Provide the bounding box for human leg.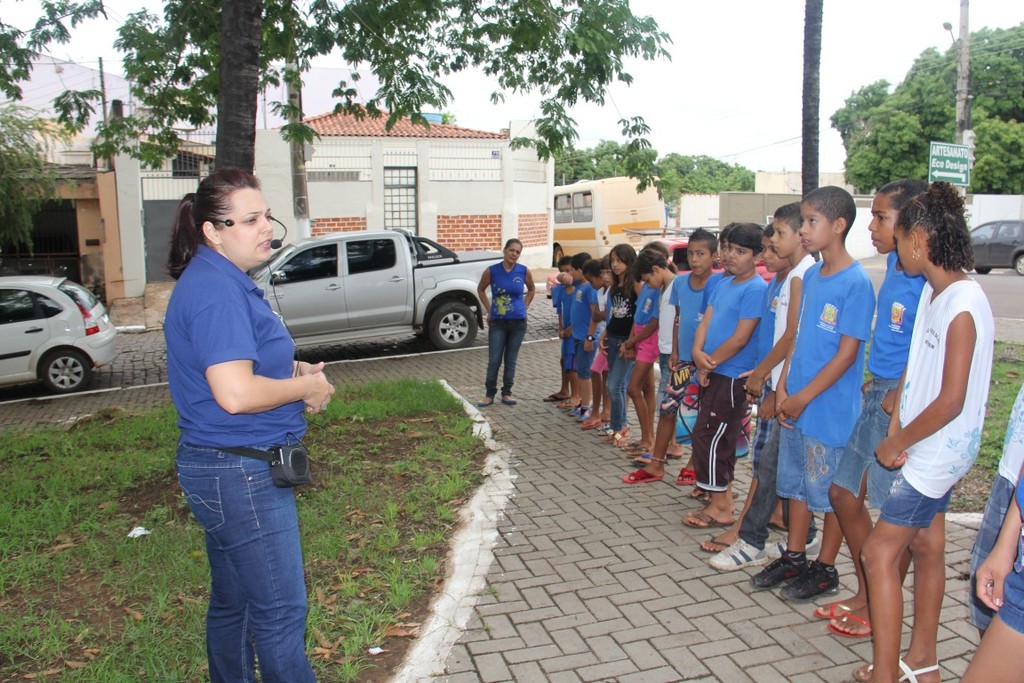
pyautogui.locateOnScreen(852, 472, 902, 682).
